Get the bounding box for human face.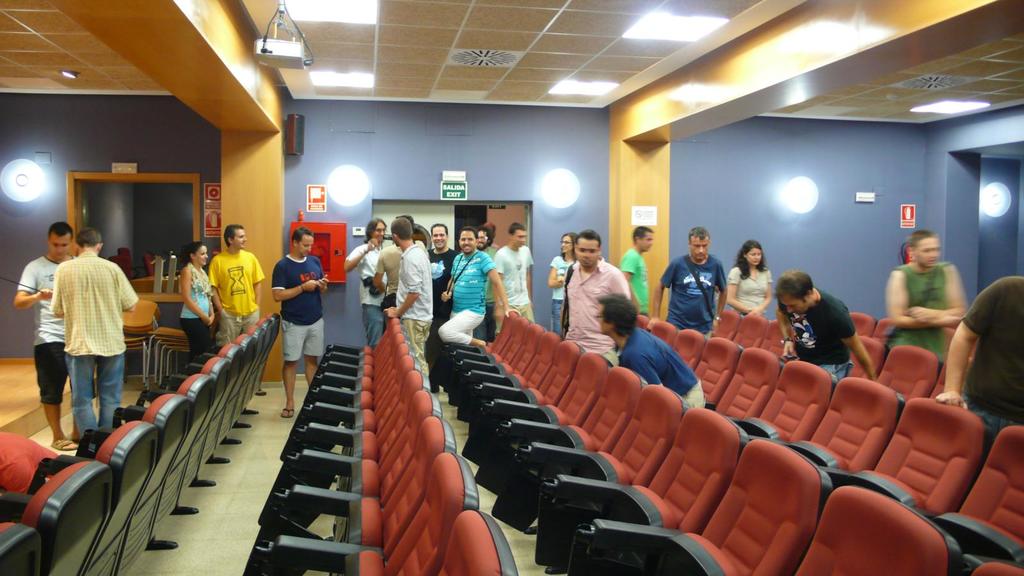
BBox(575, 237, 598, 266).
